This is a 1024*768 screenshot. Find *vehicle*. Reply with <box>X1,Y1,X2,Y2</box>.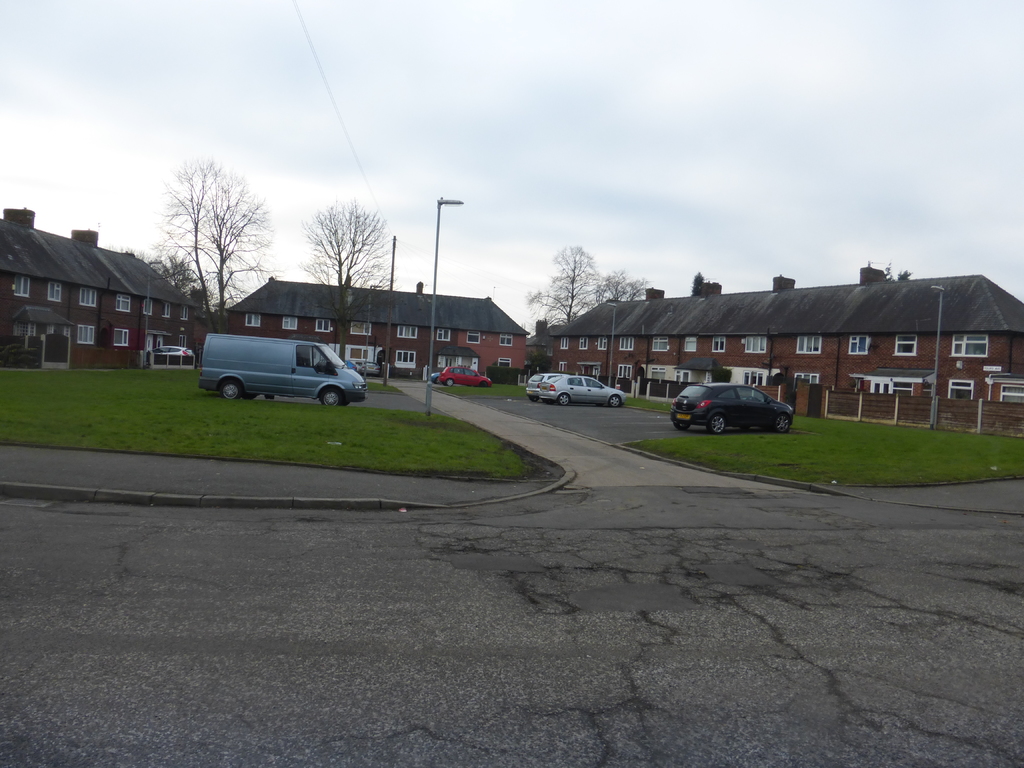
<box>676,381,805,440</box>.
